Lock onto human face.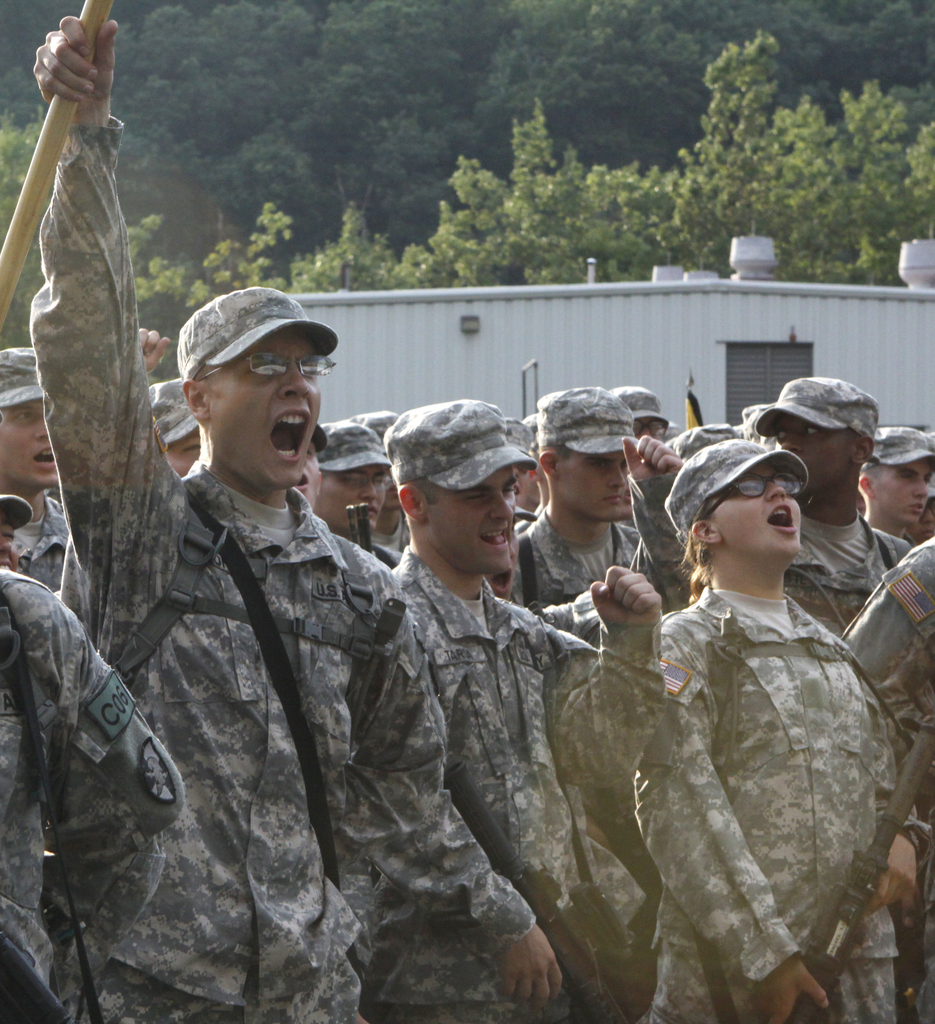
Locked: detection(555, 449, 629, 519).
